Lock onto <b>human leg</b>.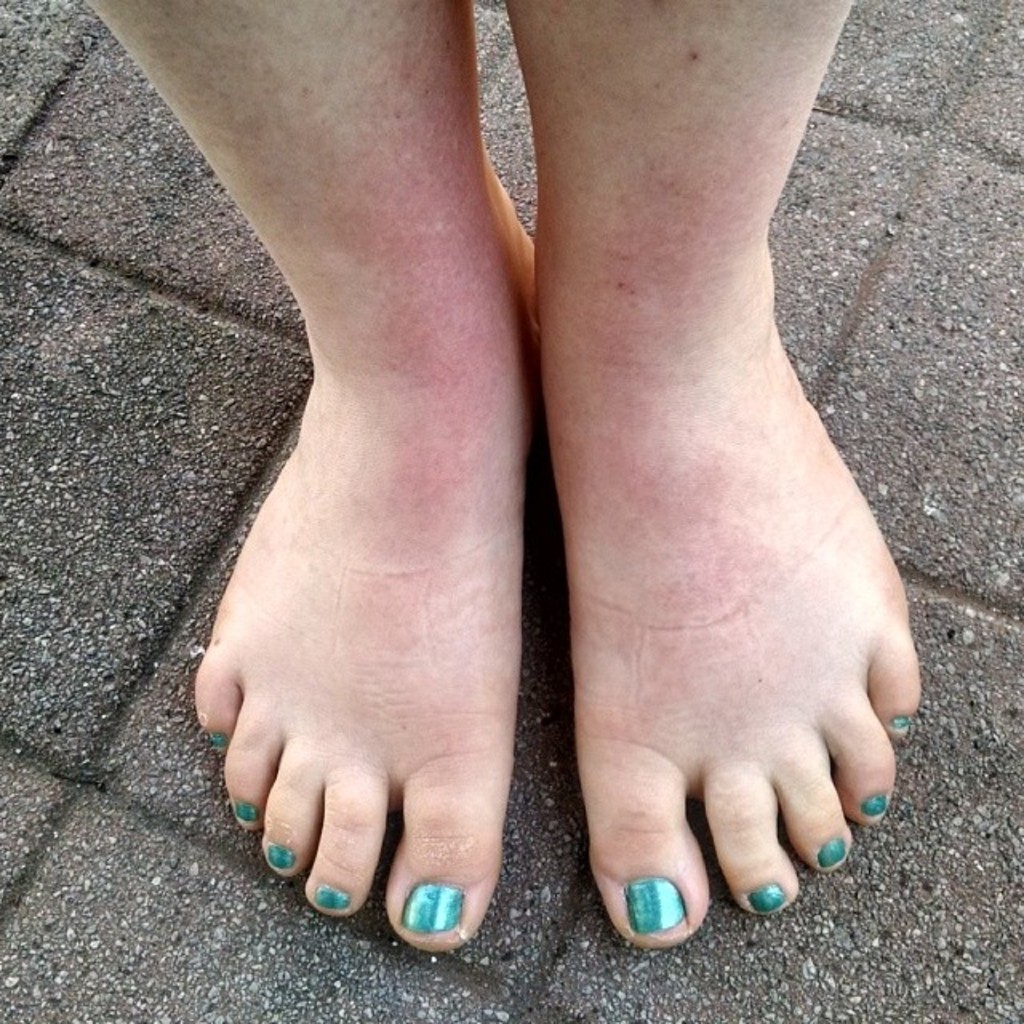
Locked: region(502, 0, 926, 950).
